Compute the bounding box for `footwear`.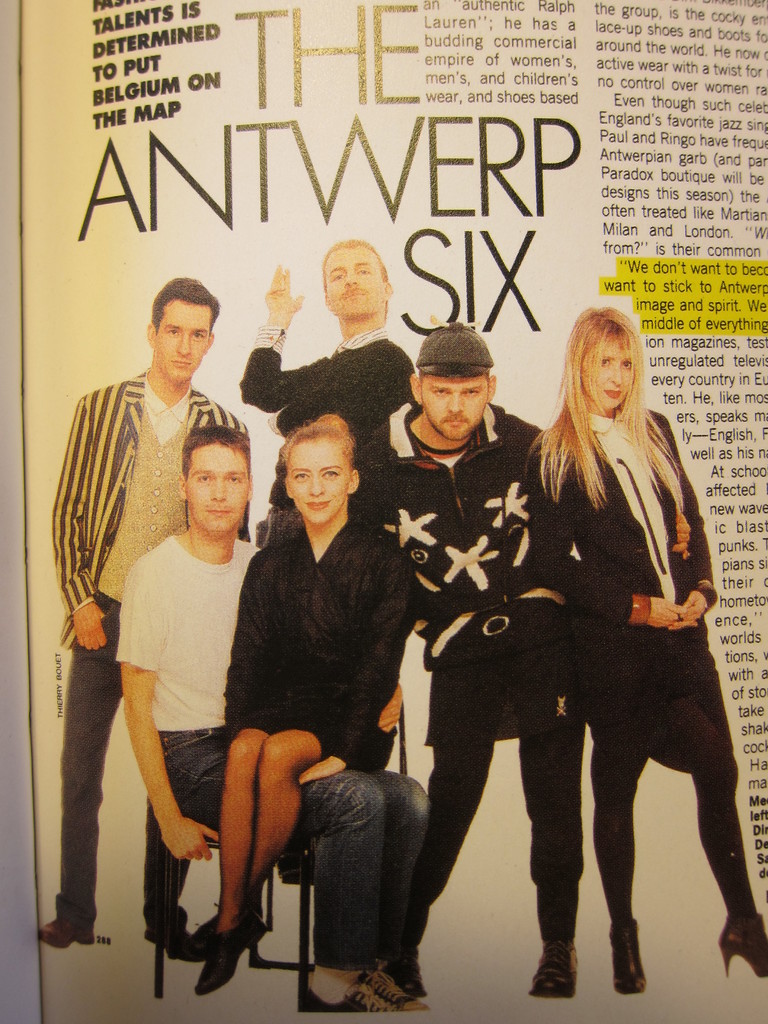
{"left": 38, "top": 915, "right": 91, "bottom": 950}.
